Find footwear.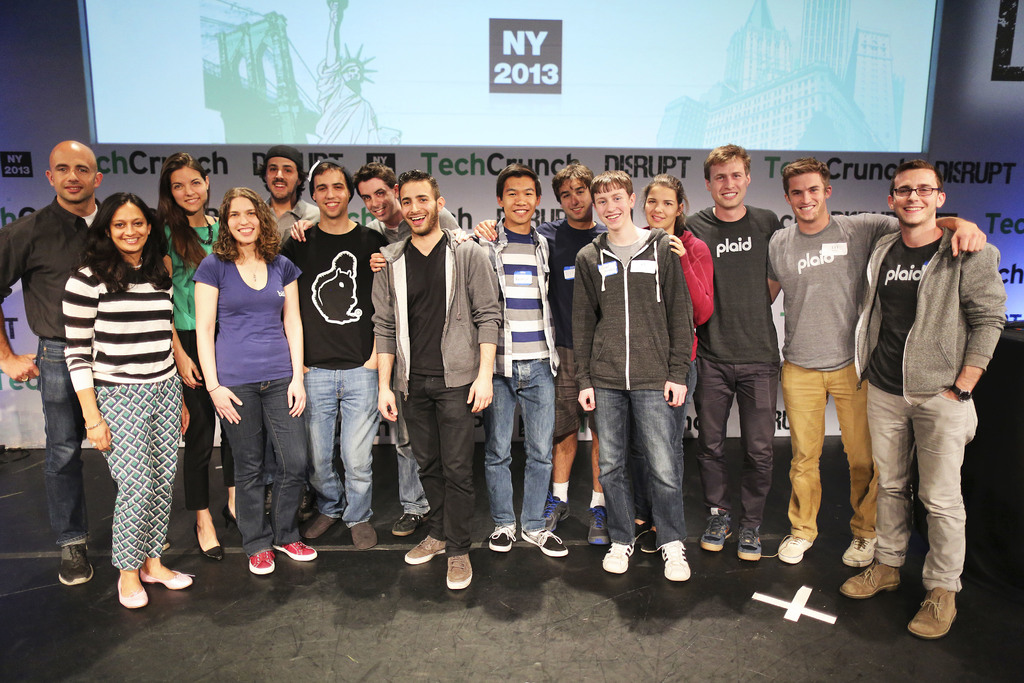
{"x1": 302, "y1": 511, "x2": 342, "y2": 541}.
